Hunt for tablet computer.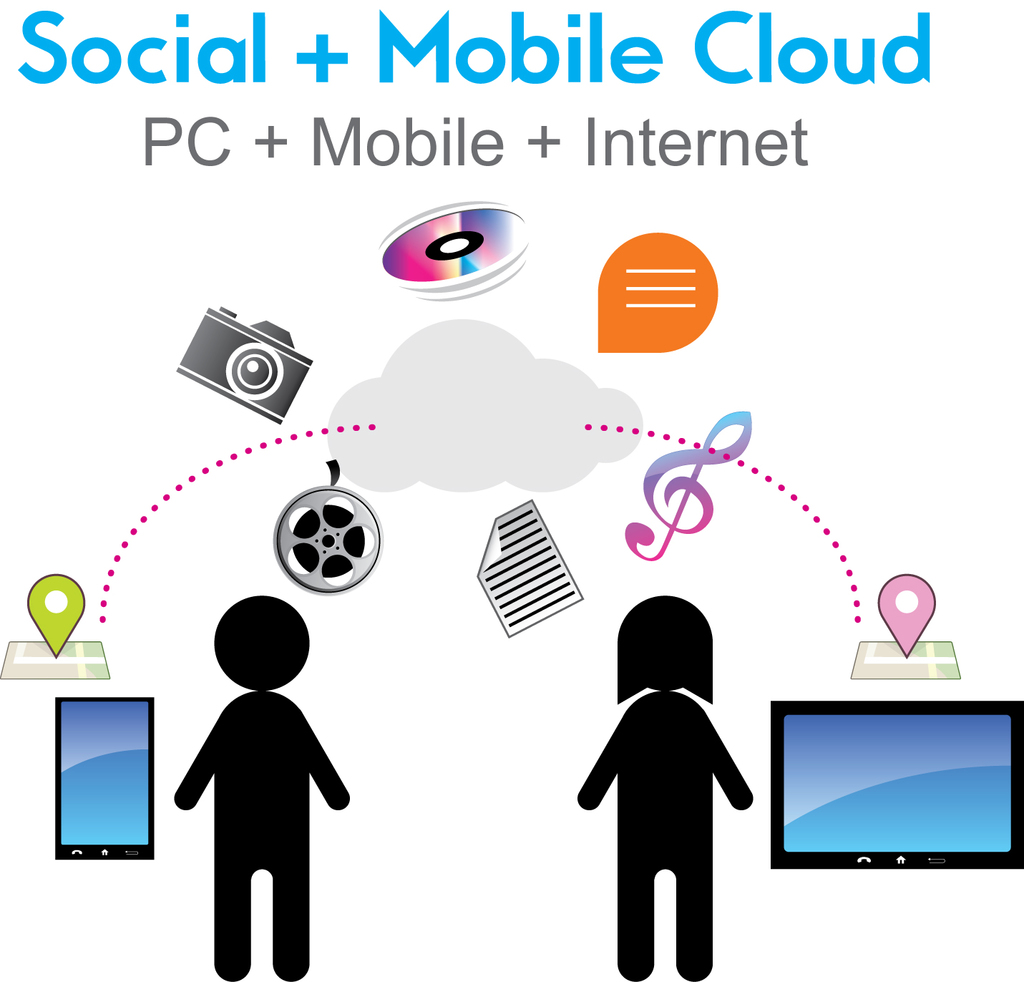
Hunted down at Rect(53, 696, 154, 865).
